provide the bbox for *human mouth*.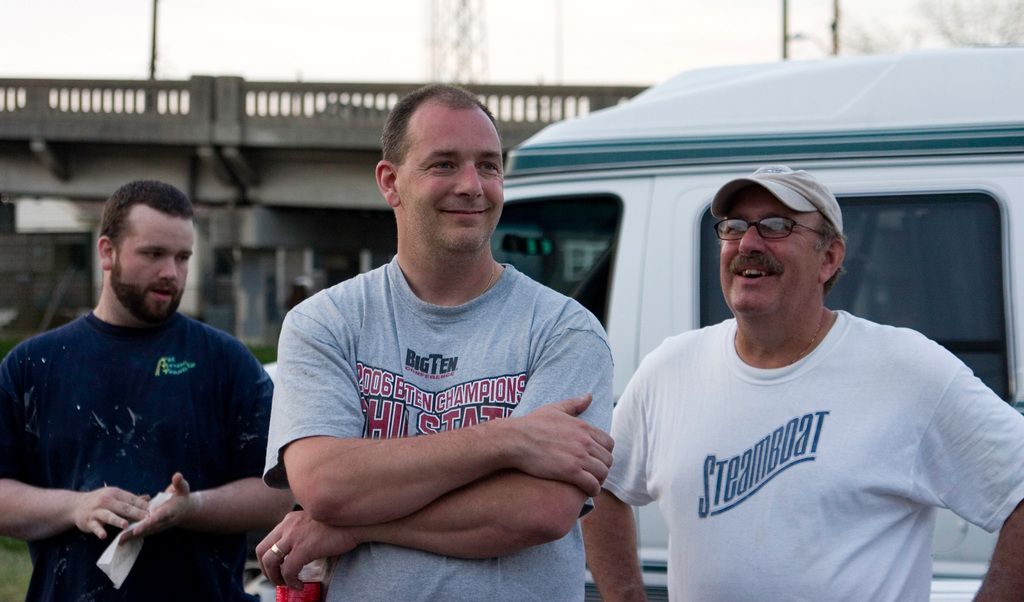
[x1=145, y1=285, x2=175, y2=305].
